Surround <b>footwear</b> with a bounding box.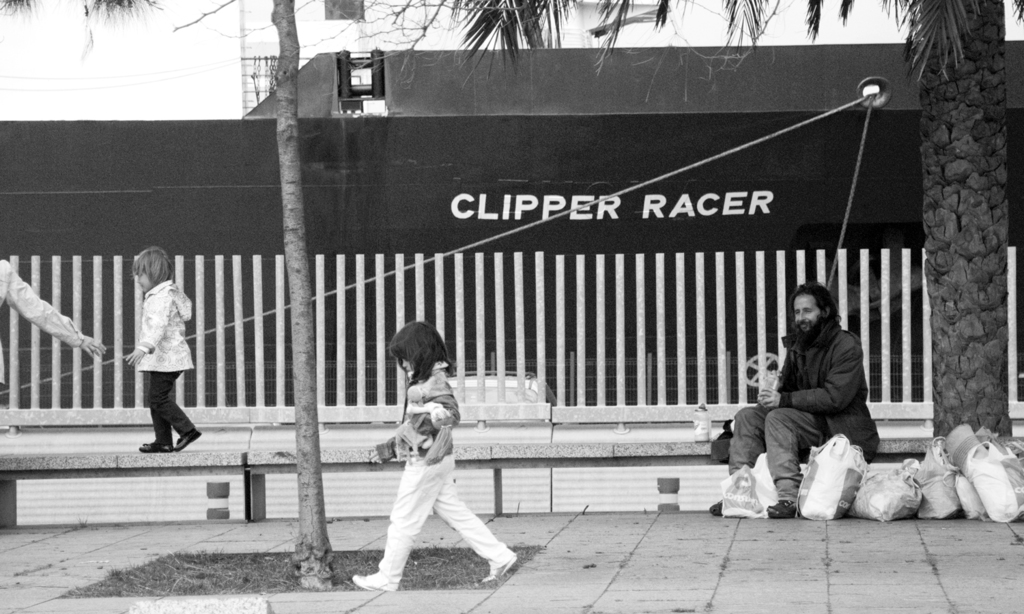
left=763, top=497, right=793, bottom=519.
